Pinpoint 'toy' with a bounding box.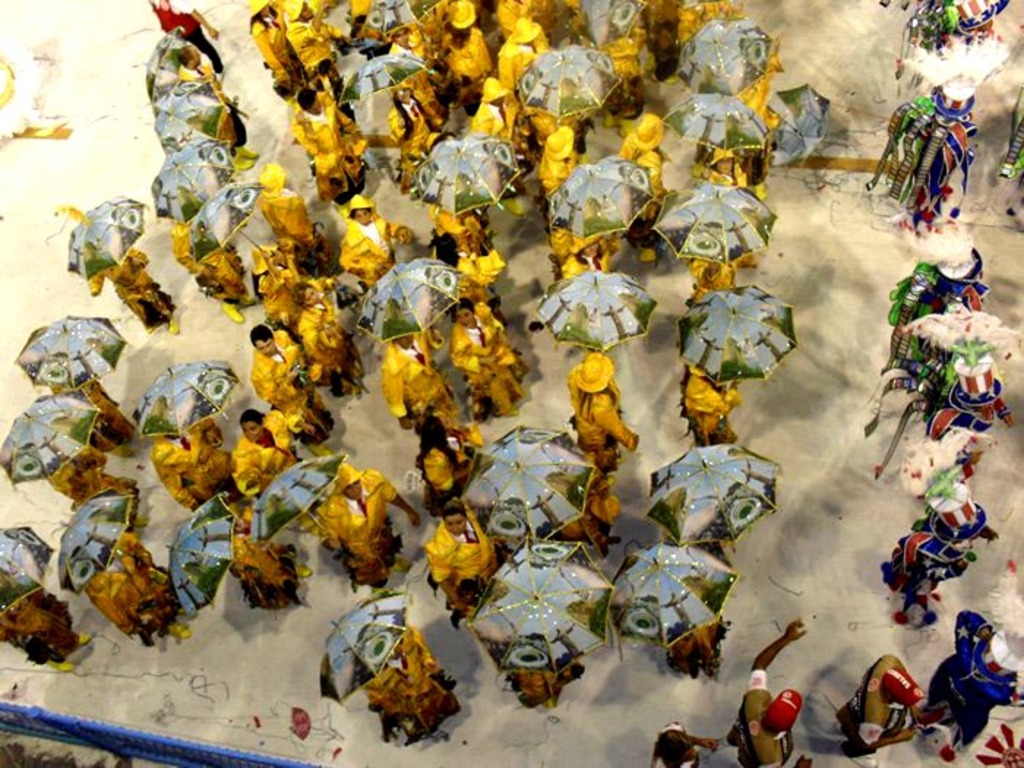
box(652, 92, 775, 190).
